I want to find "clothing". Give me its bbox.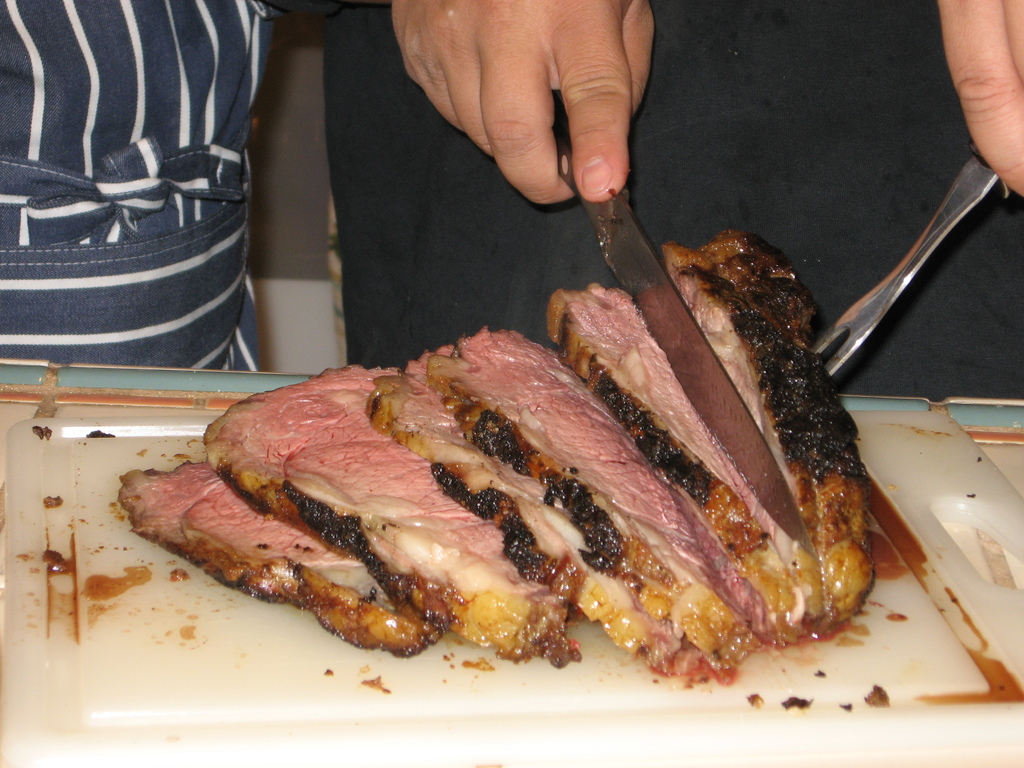
locate(323, 0, 1023, 400).
